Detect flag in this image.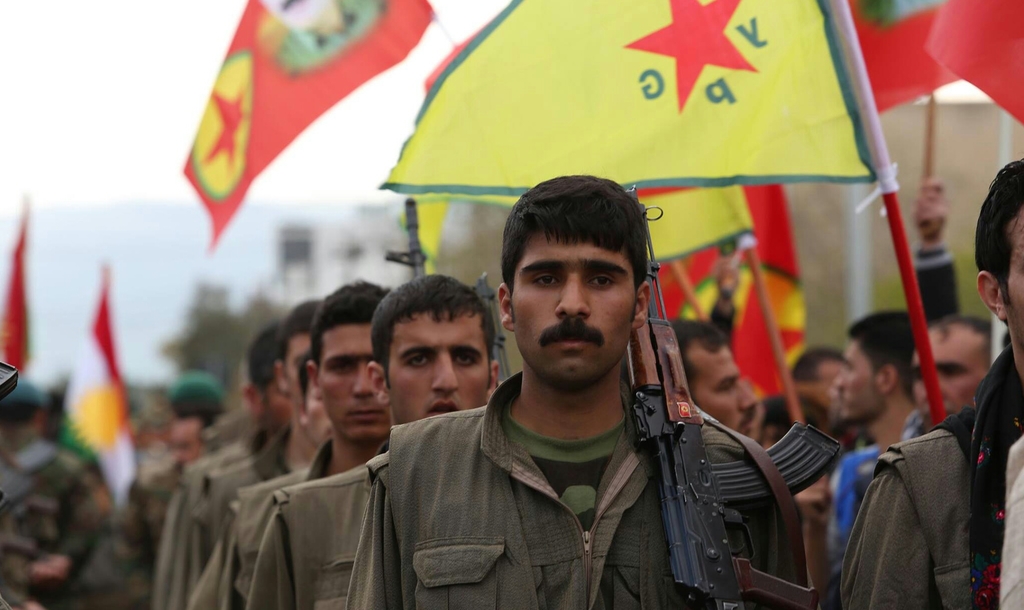
Detection: crop(164, 5, 452, 261).
